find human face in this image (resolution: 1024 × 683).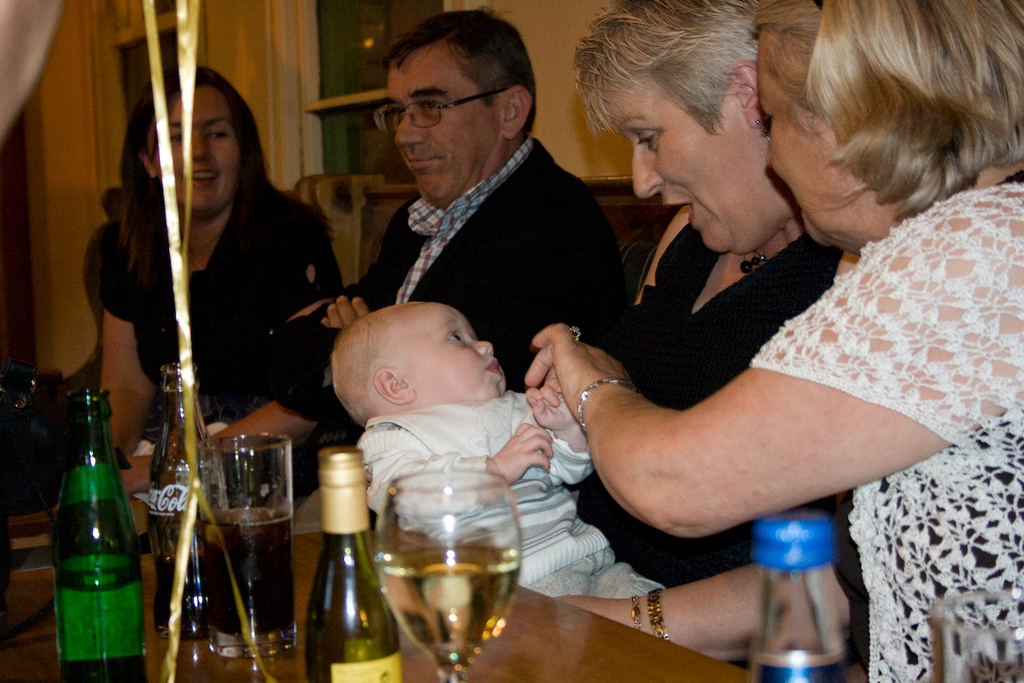
box=[756, 49, 888, 243].
